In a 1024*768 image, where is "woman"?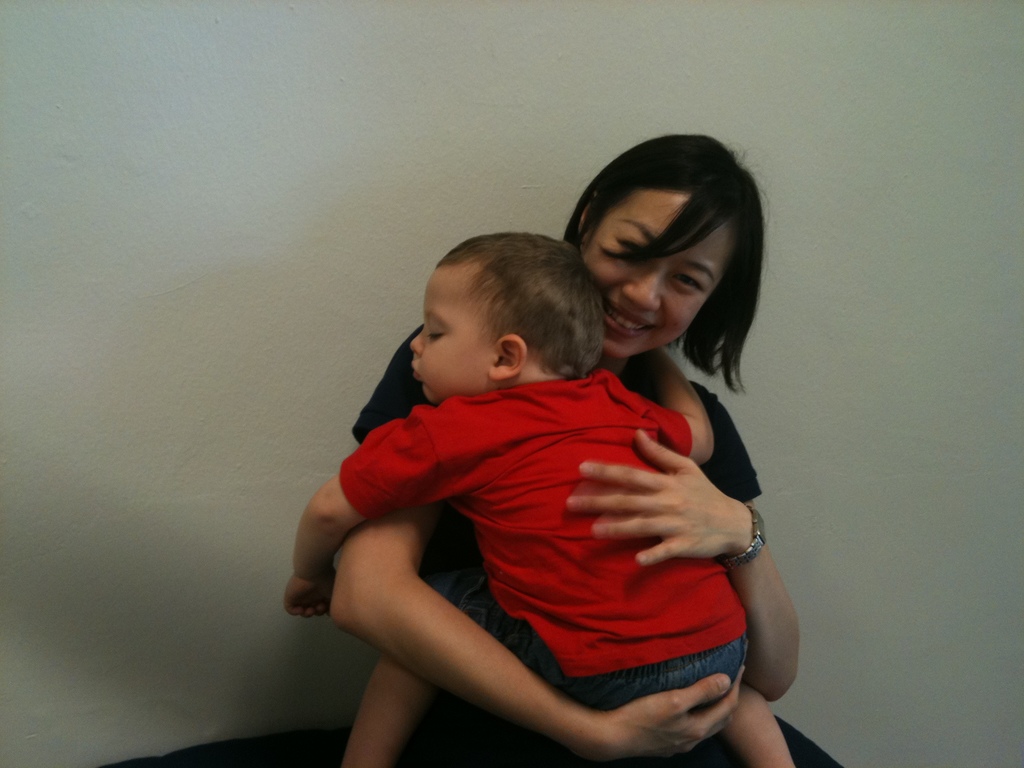
{"x1": 97, "y1": 134, "x2": 847, "y2": 767}.
